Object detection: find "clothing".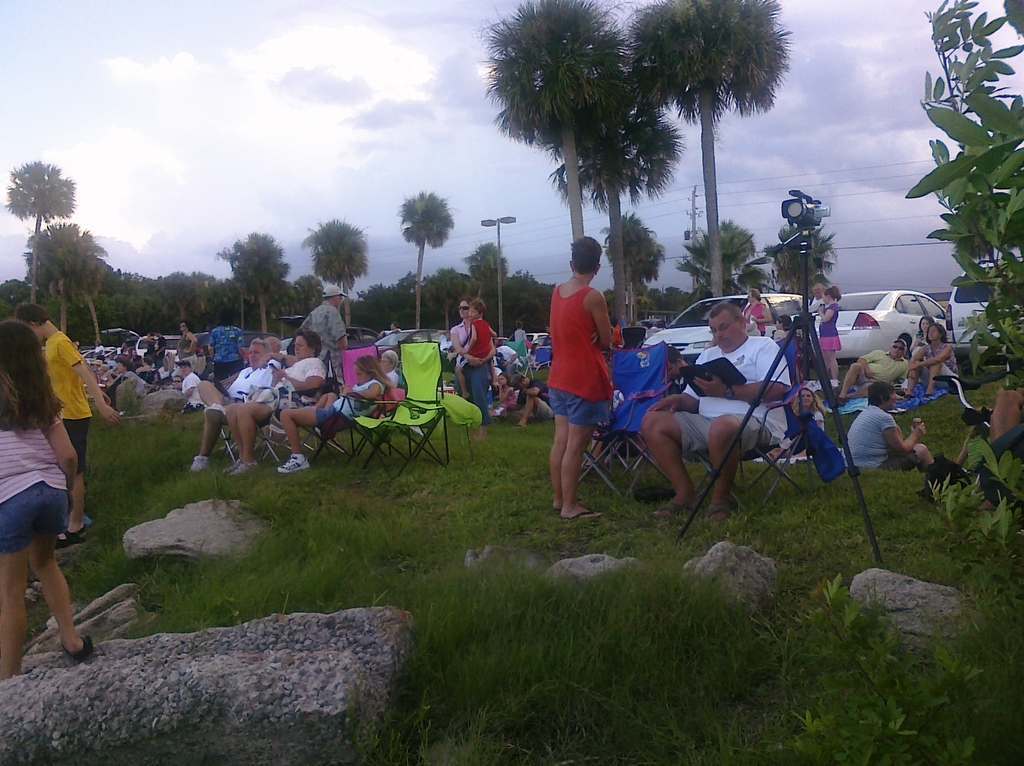
x1=386, y1=370, x2=399, y2=387.
